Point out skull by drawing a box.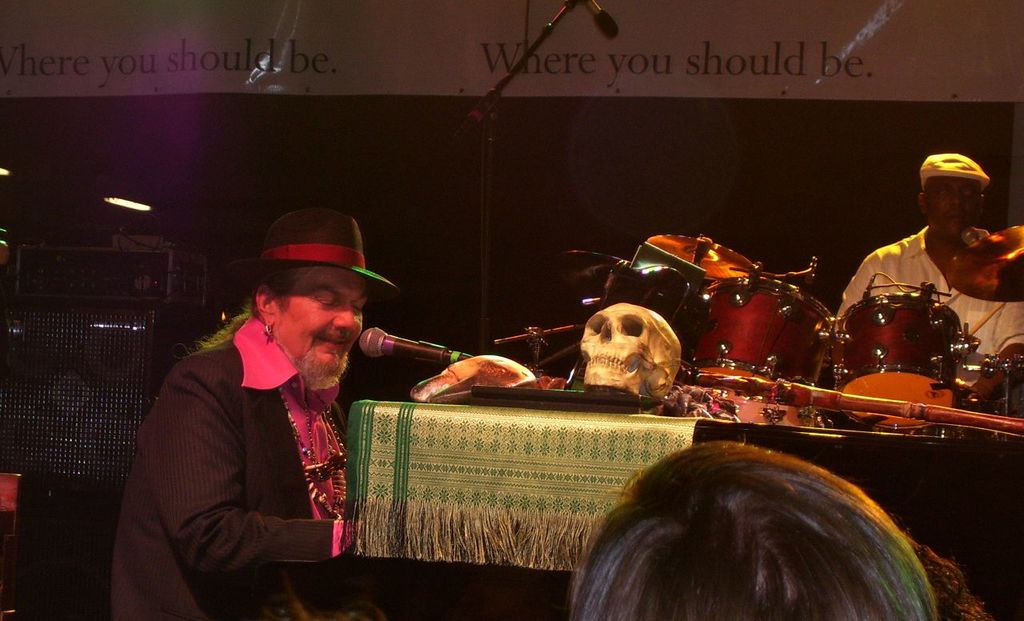
select_region(579, 307, 676, 407).
